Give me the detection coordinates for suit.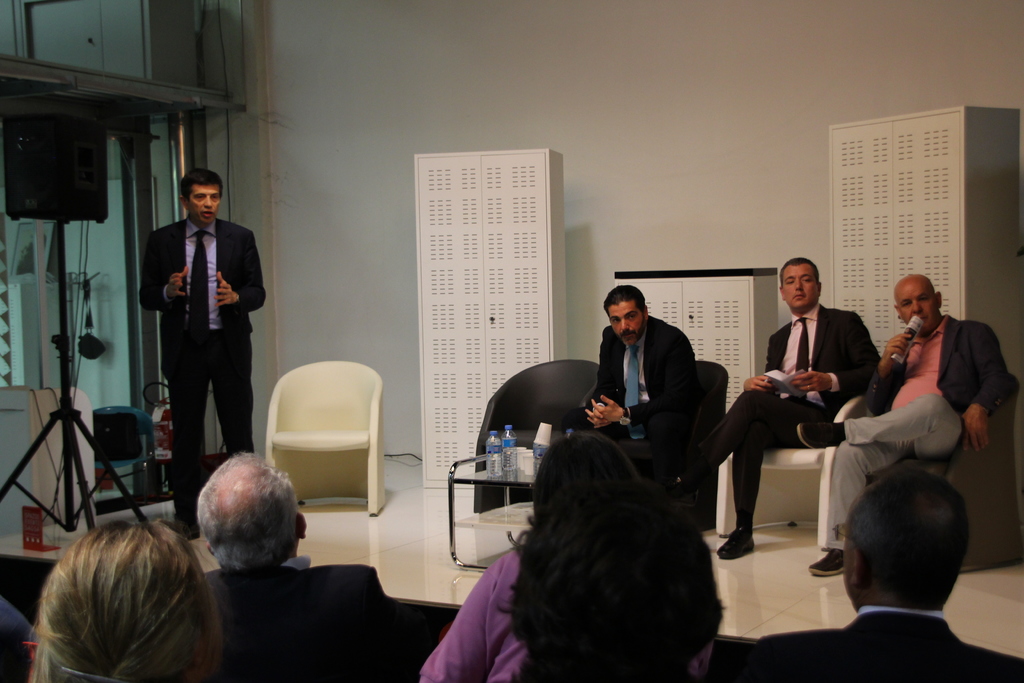
<region>202, 556, 400, 682</region>.
